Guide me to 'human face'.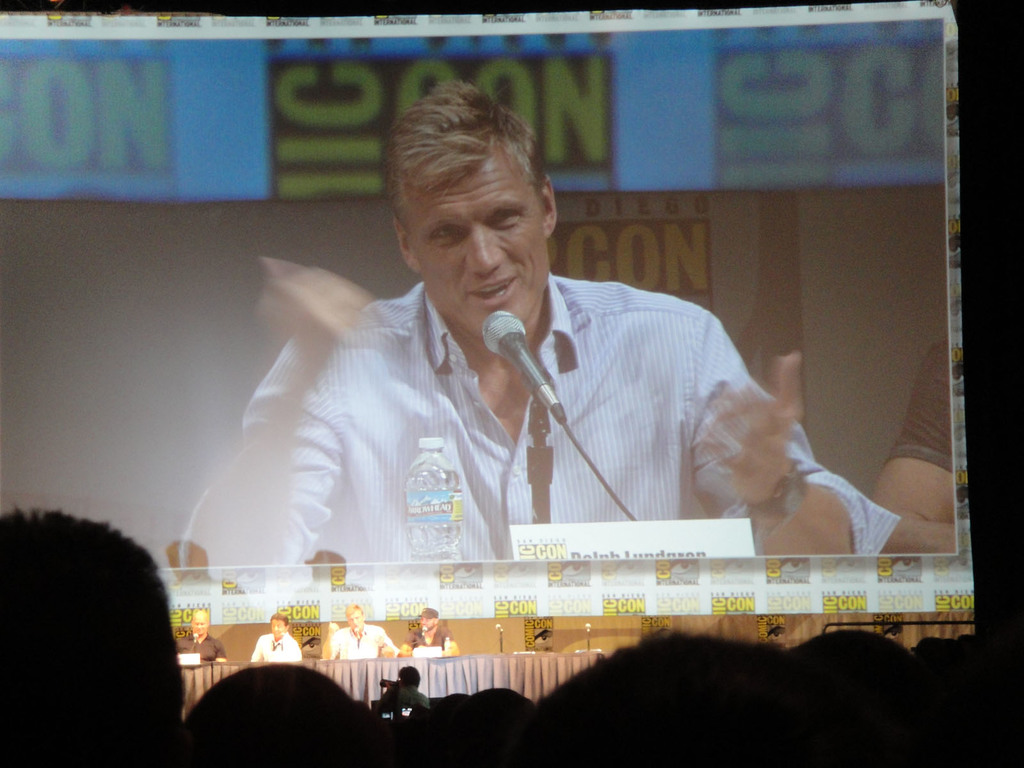
Guidance: {"left": 271, "top": 621, "right": 283, "bottom": 636}.
